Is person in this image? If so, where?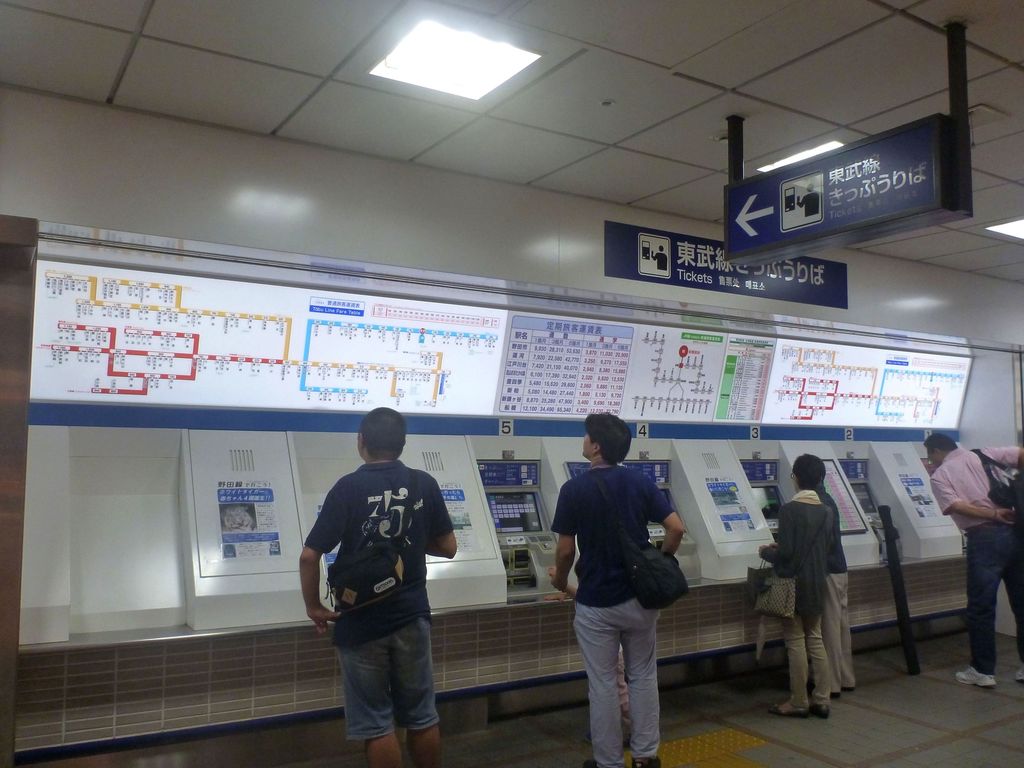
Yes, at 553:413:680:737.
